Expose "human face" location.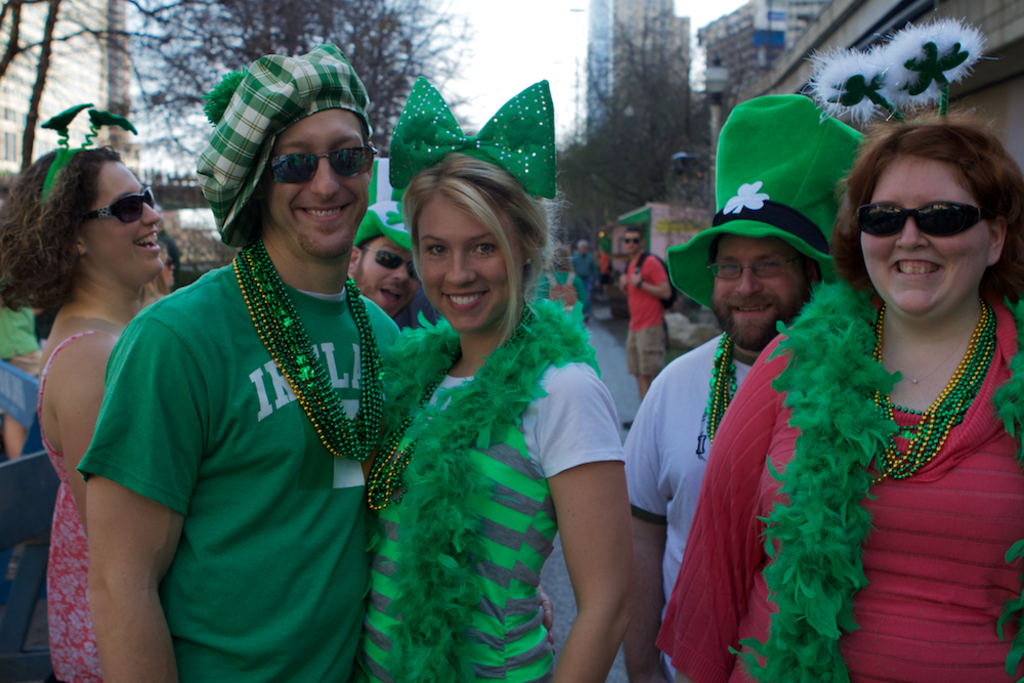
Exposed at [x1=711, y1=233, x2=814, y2=349].
